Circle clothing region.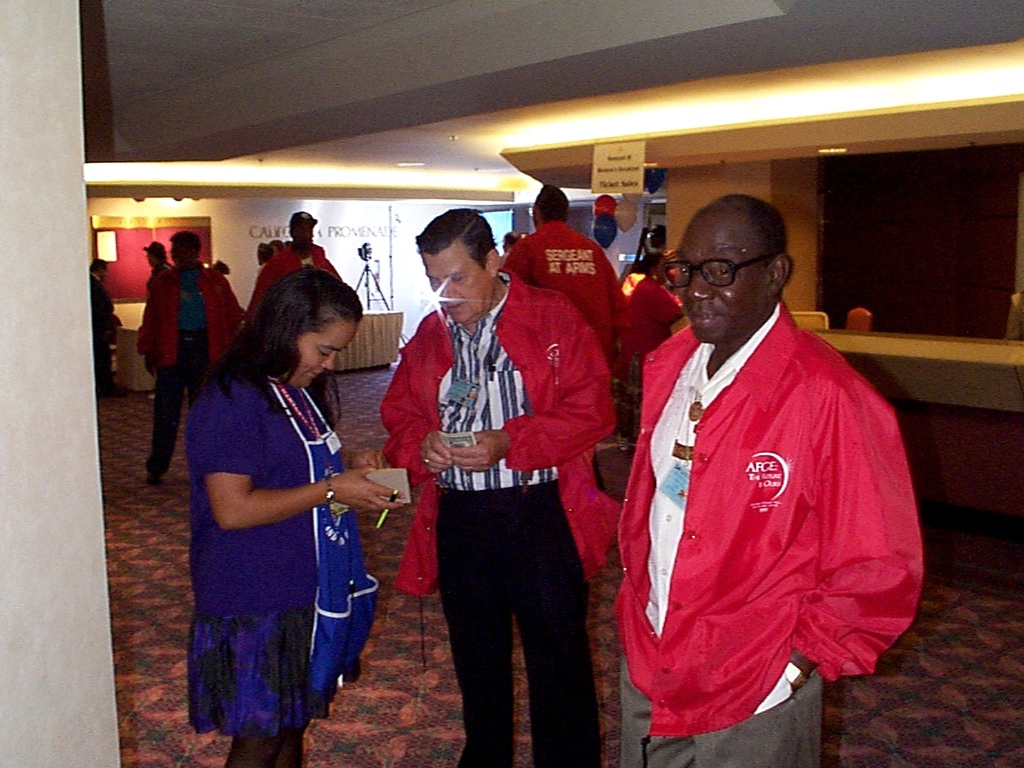
Region: bbox=[501, 223, 617, 379].
